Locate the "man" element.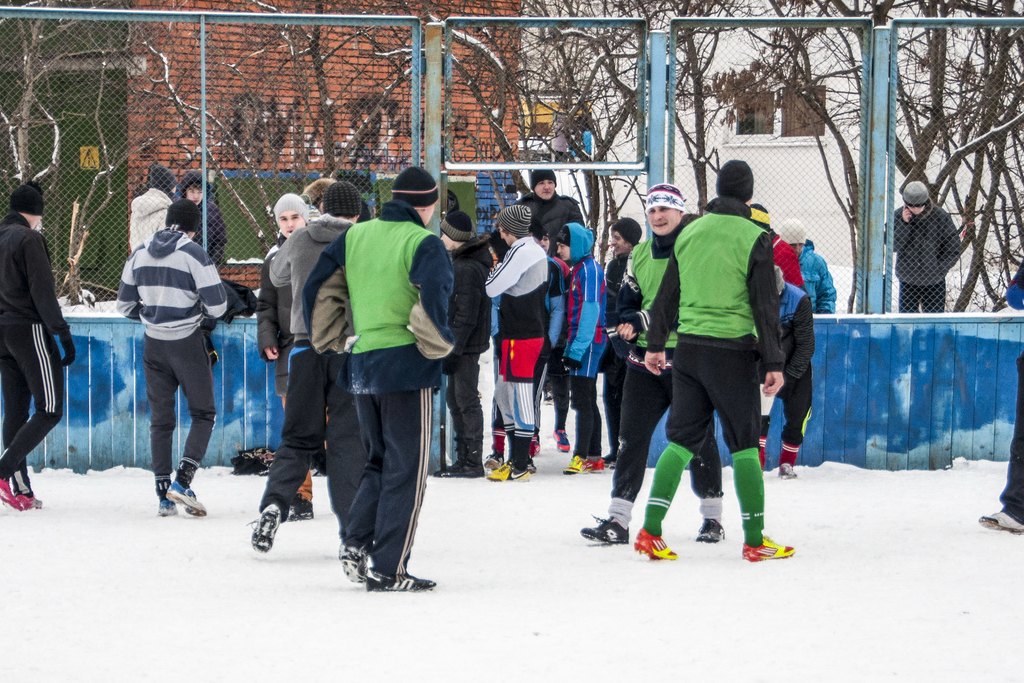
Element bbox: l=517, t=167, r=588, b=252.
